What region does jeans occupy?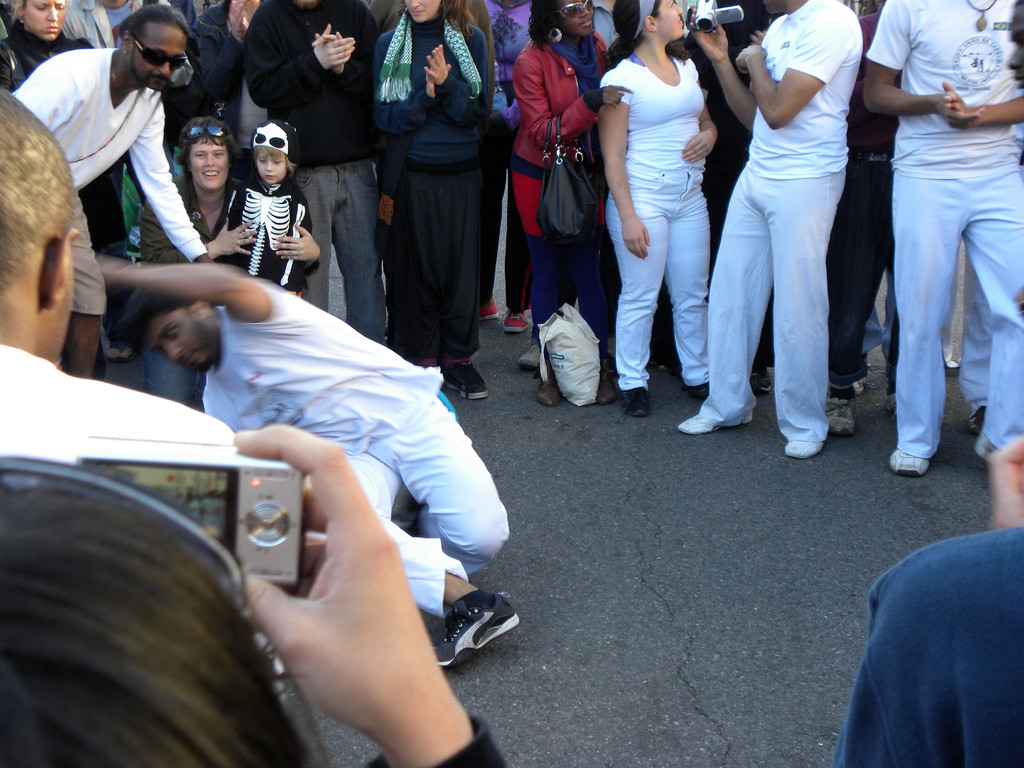
<box>600,184,726,395</box>.
